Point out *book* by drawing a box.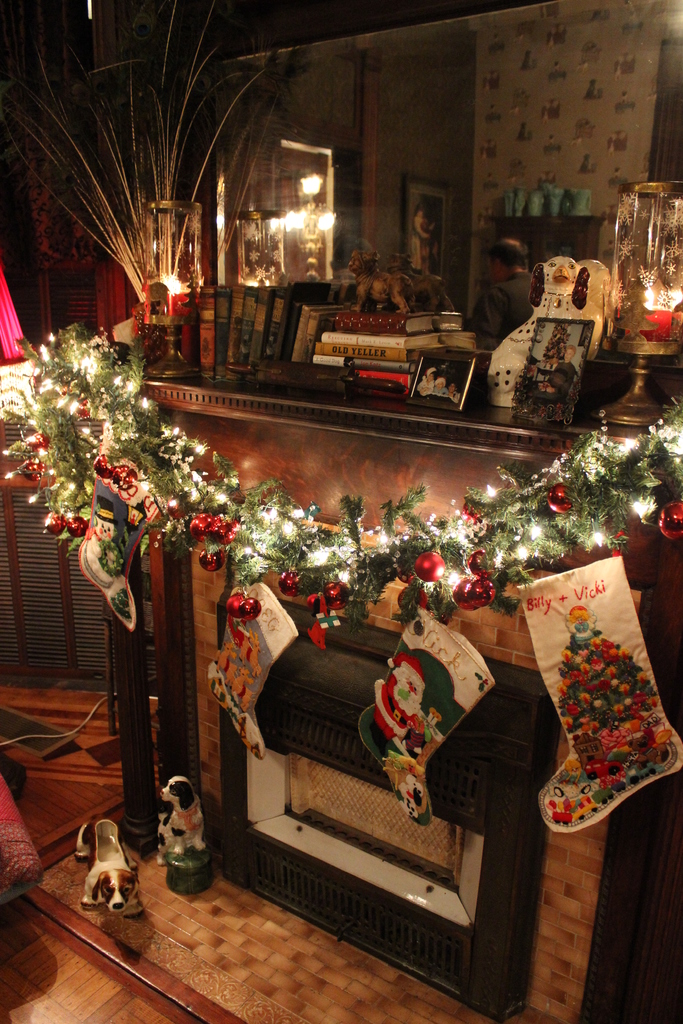
{"x1": 329, "y1": 309, "x2": 438, "y2": 335}.
